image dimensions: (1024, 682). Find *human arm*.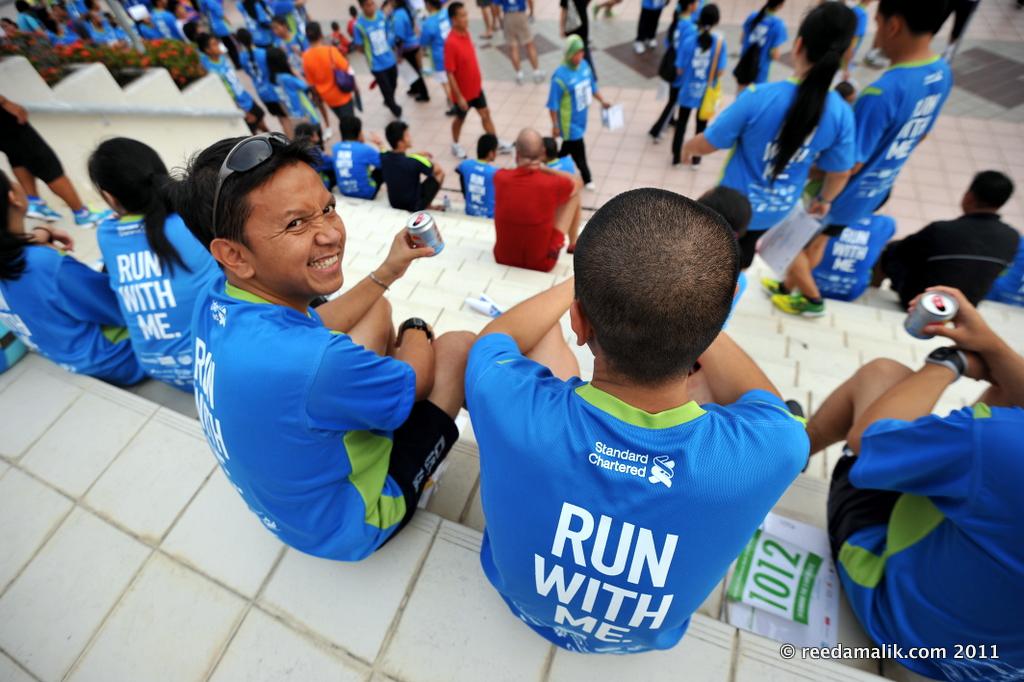
bbox=[701, 327, 814, 473].
